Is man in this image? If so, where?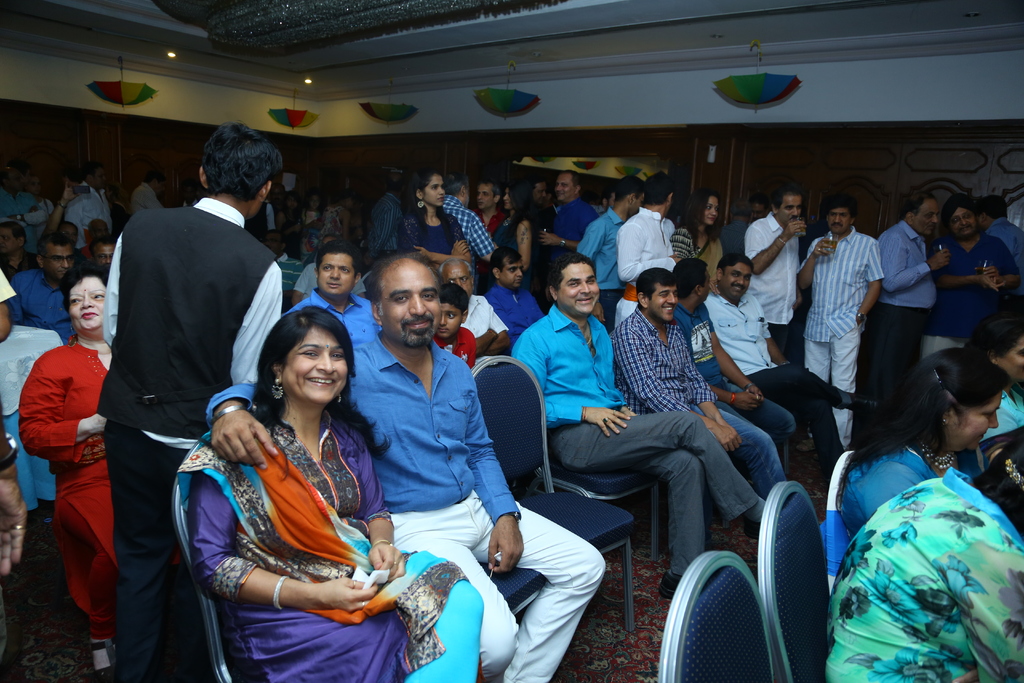
Yes, at rect(612, 267, 787, 498).
